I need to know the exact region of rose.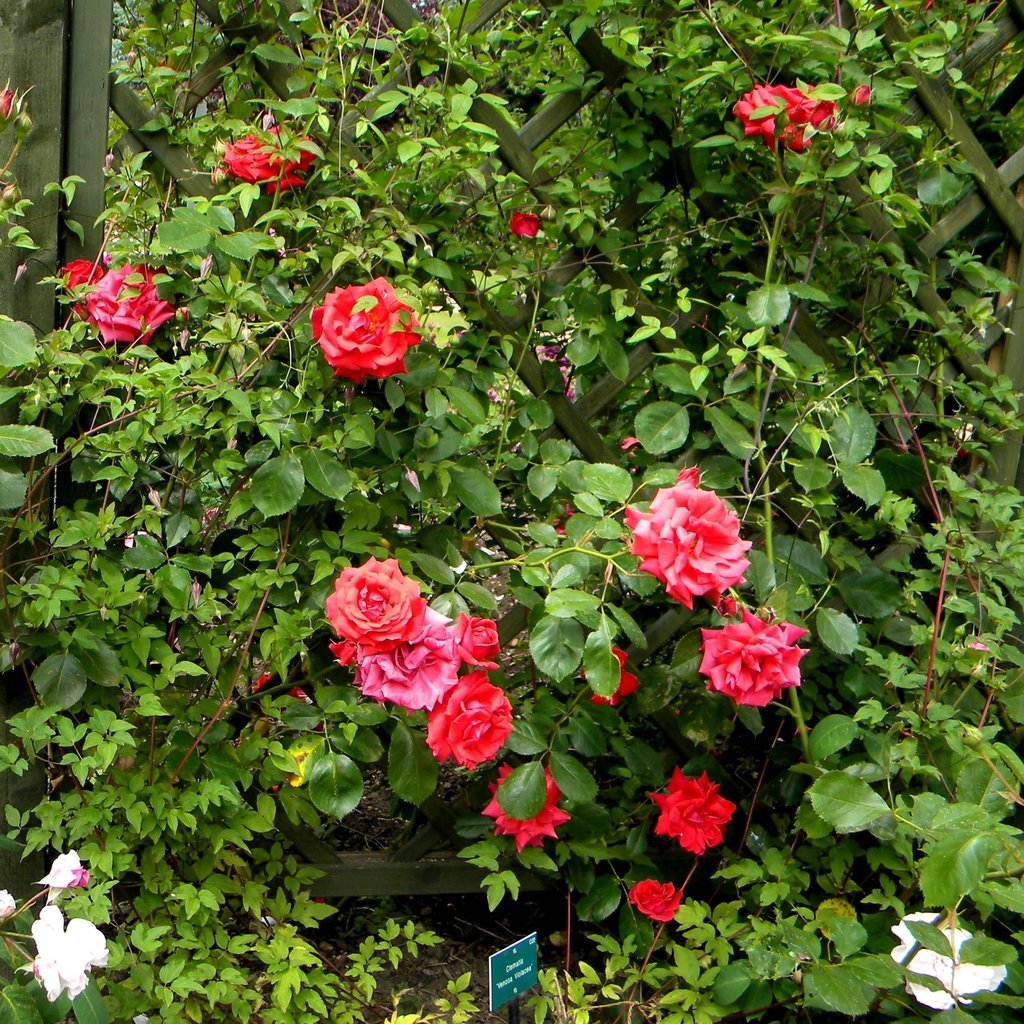
Region: detection(322, 552, 427, 666).
